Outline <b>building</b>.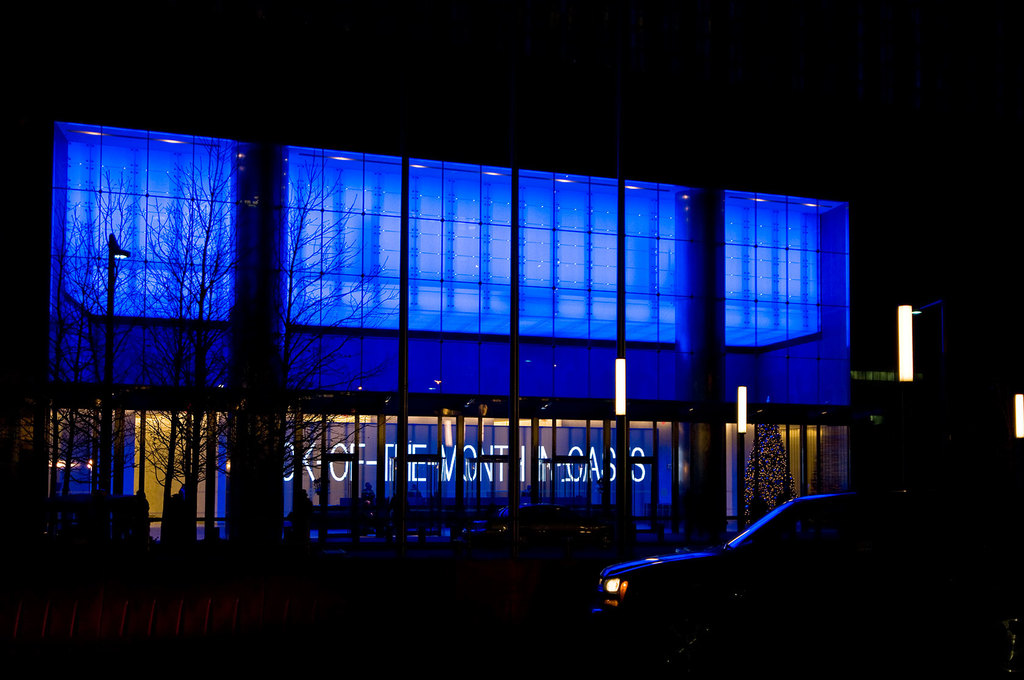
Outline: (left=44, top=117, right=850, bottom=548).
